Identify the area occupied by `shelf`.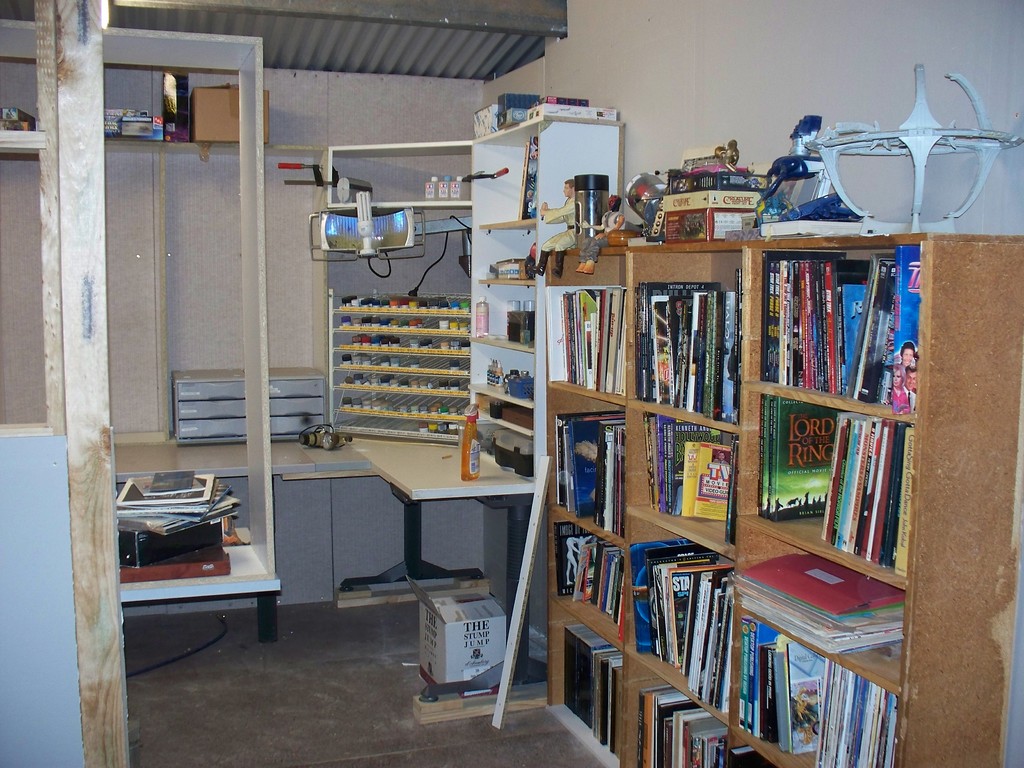
Area: bbox=[533, 520, 636, 646].
